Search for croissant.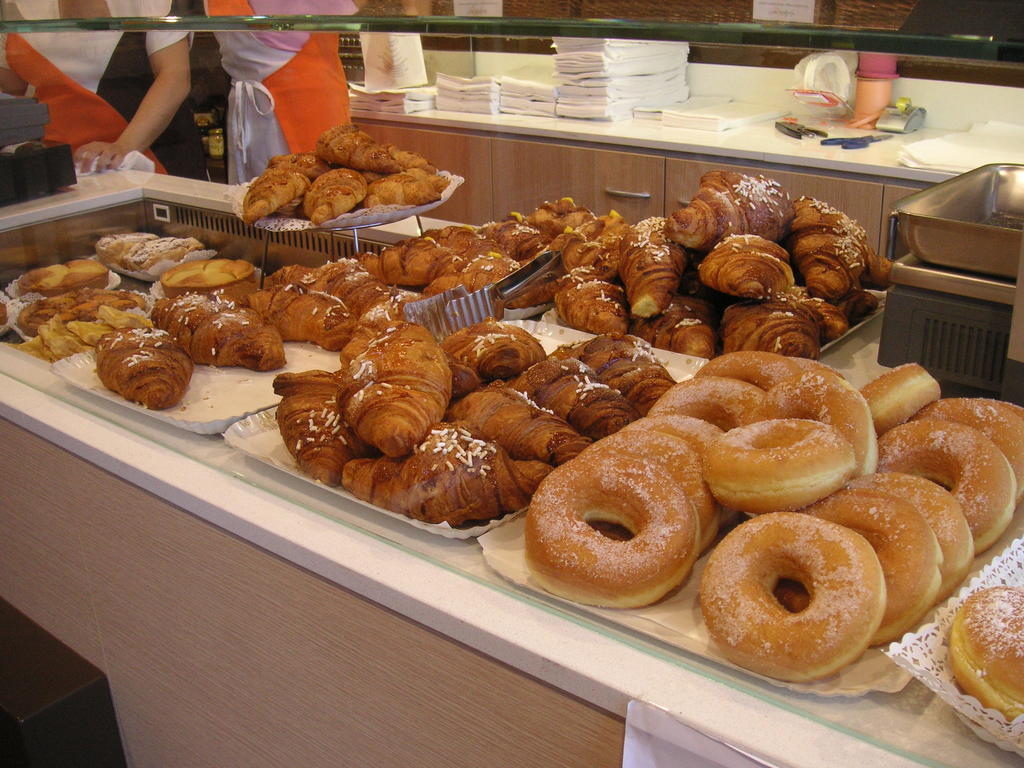
Found at crop(97, 324, 191, 410).
